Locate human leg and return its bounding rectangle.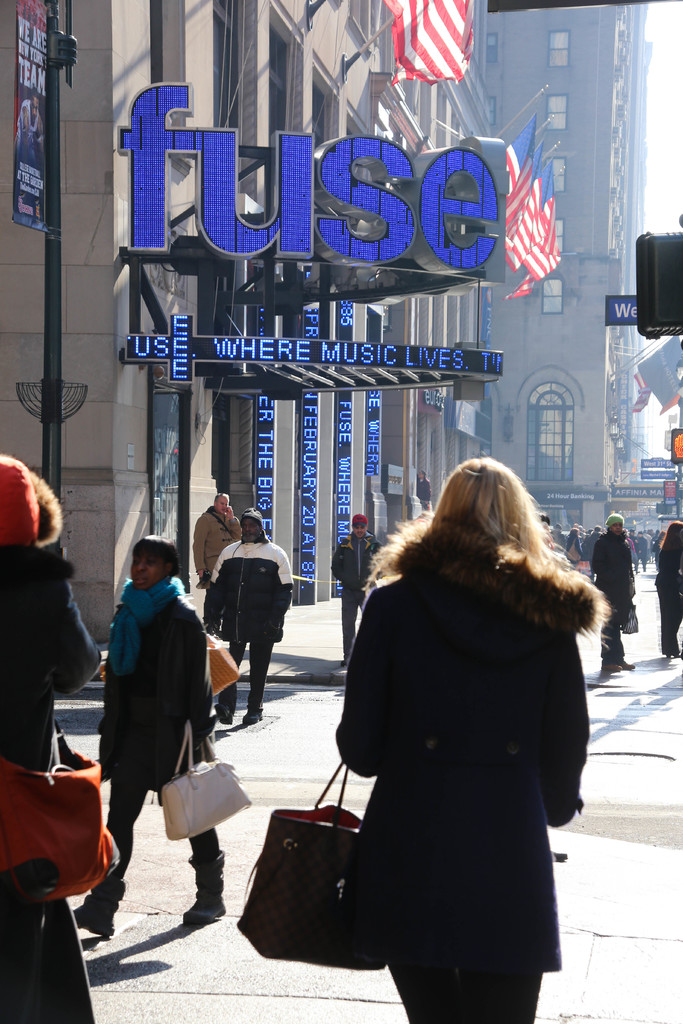
BBox(461, 956, 541, 1023).
